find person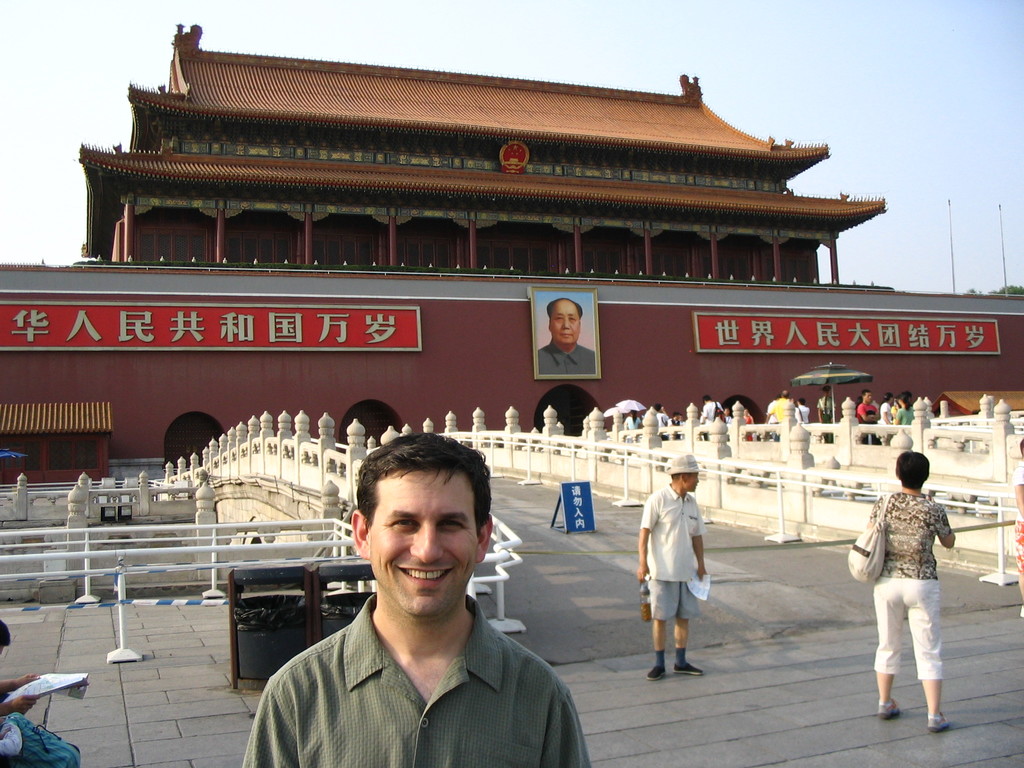
(1013,435,1023,618)
